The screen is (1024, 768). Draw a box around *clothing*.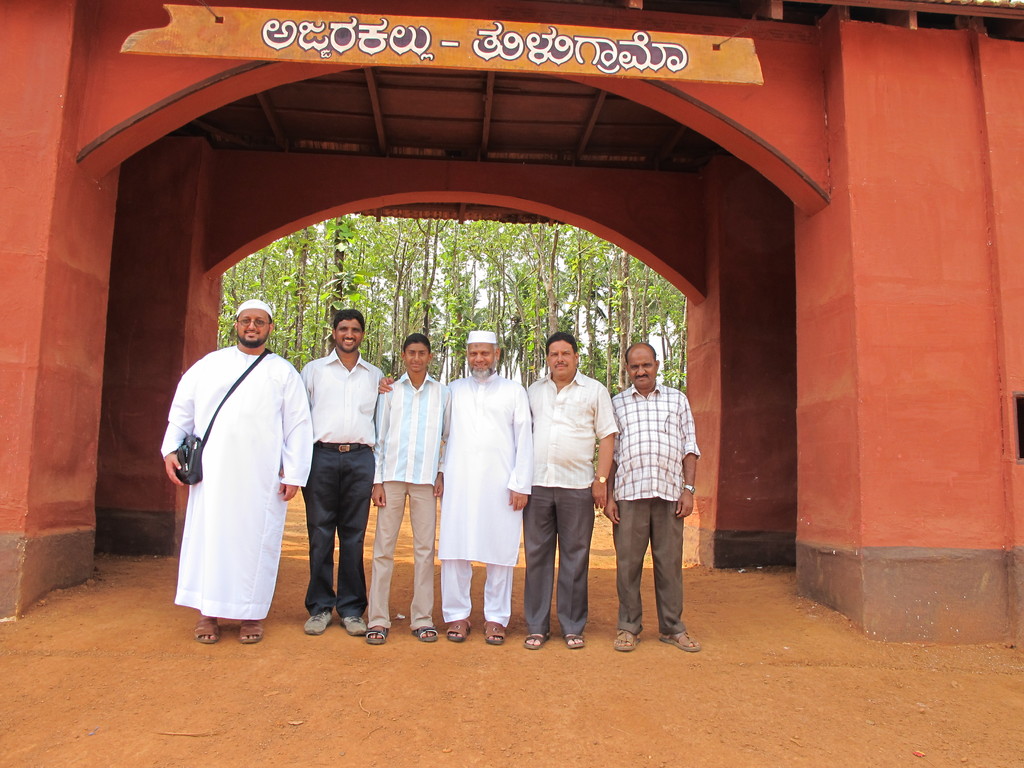
Rect(374, 374, 454, 628).
